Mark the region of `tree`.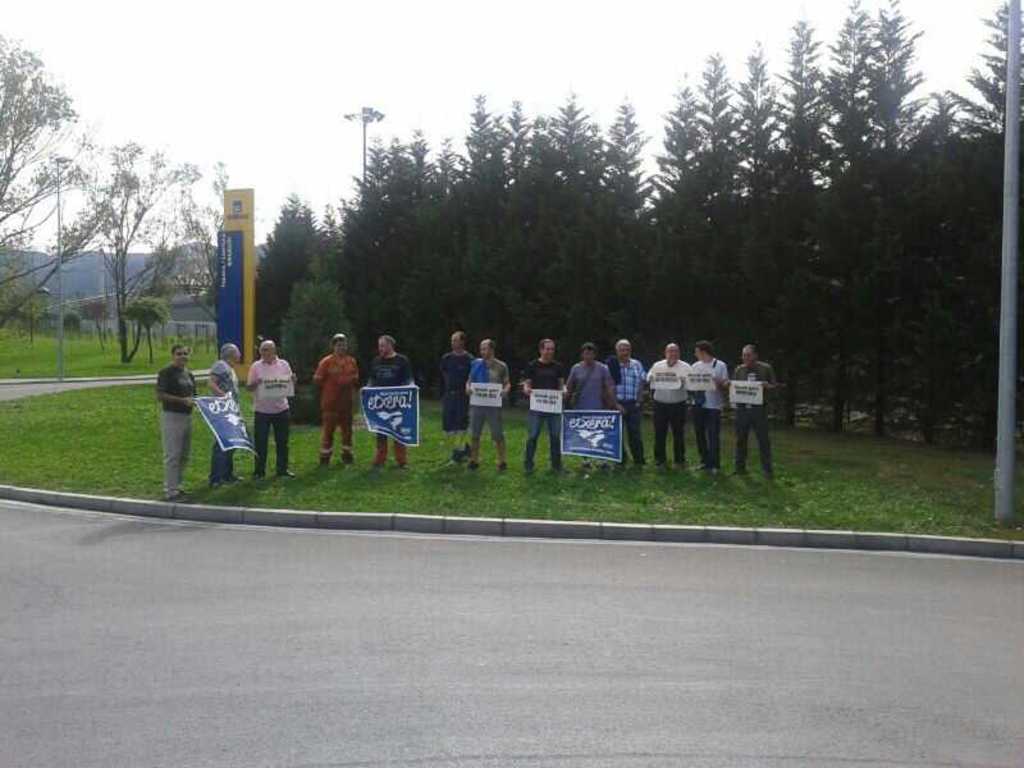
Region: box=[131, 291, 164, 357].
